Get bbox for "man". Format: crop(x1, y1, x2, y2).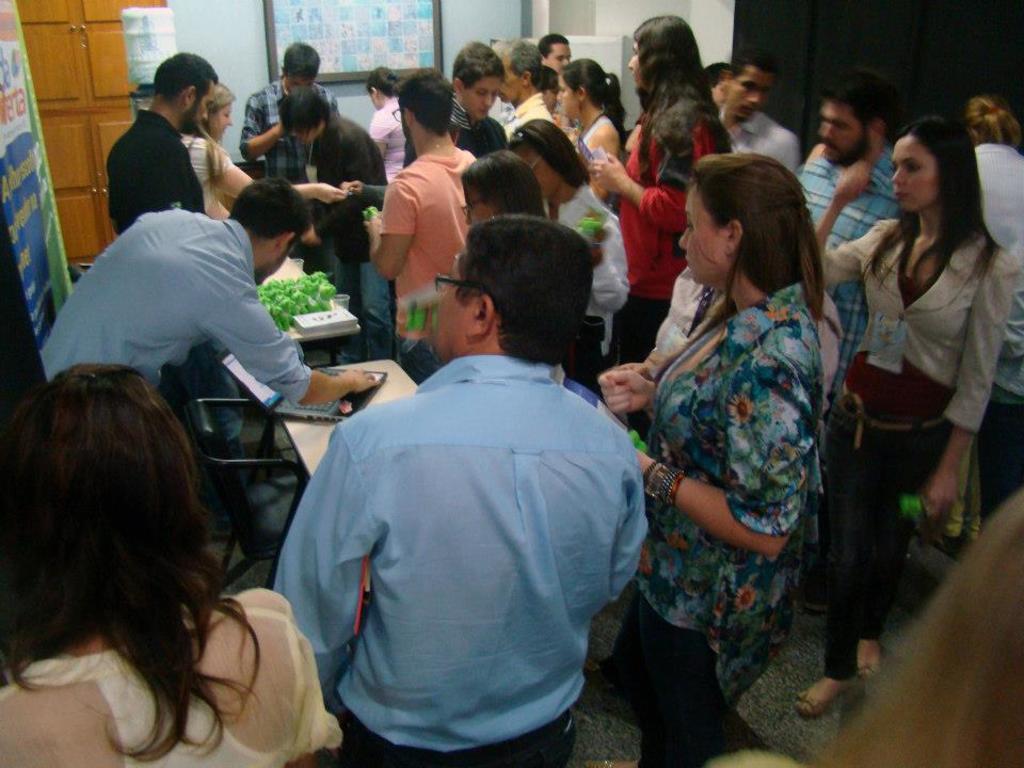
crop(103, 57, 220, 234).
